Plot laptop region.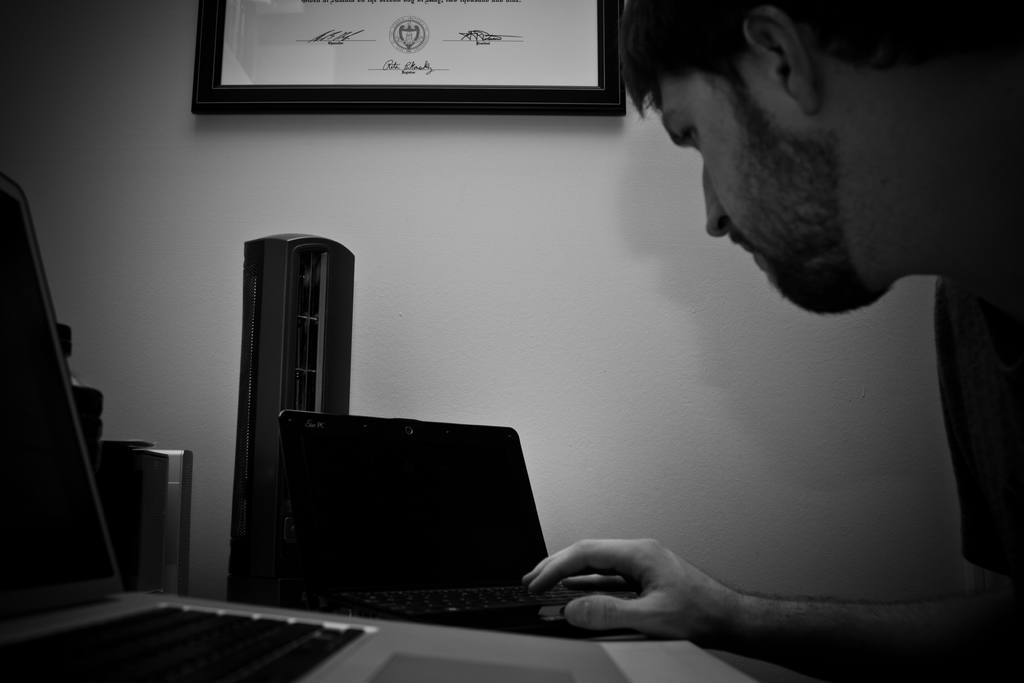
Plotted at select_region(246, 355, 598, 635).
